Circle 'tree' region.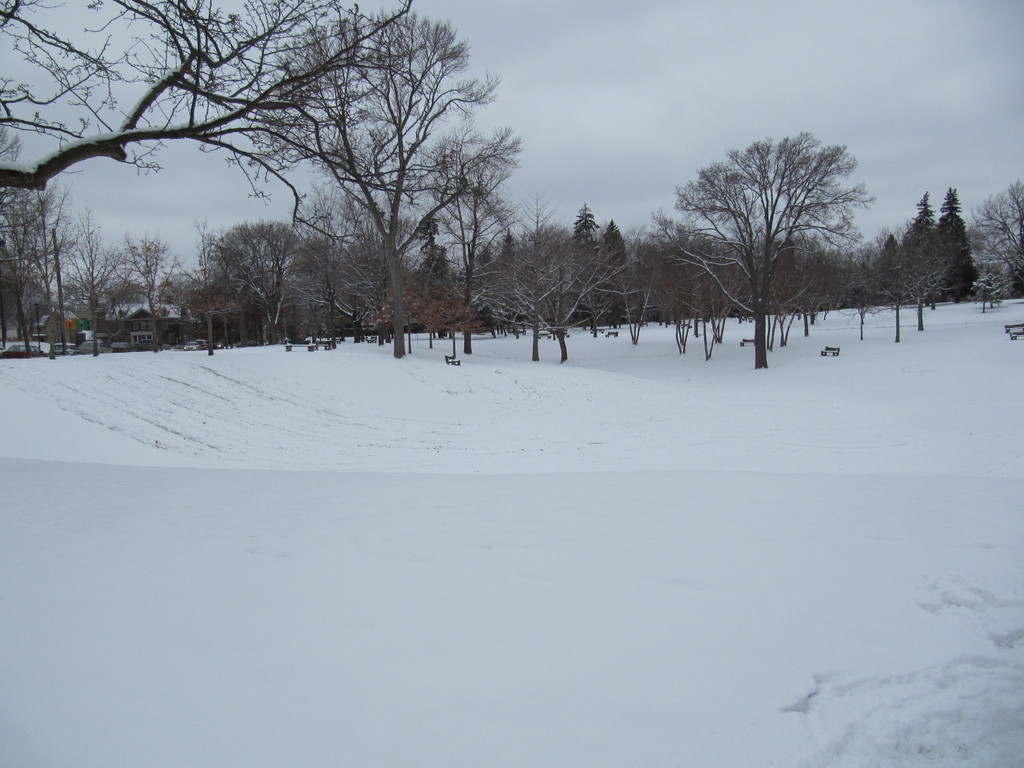
Region: l=361, t=107, r=524, b=360.
